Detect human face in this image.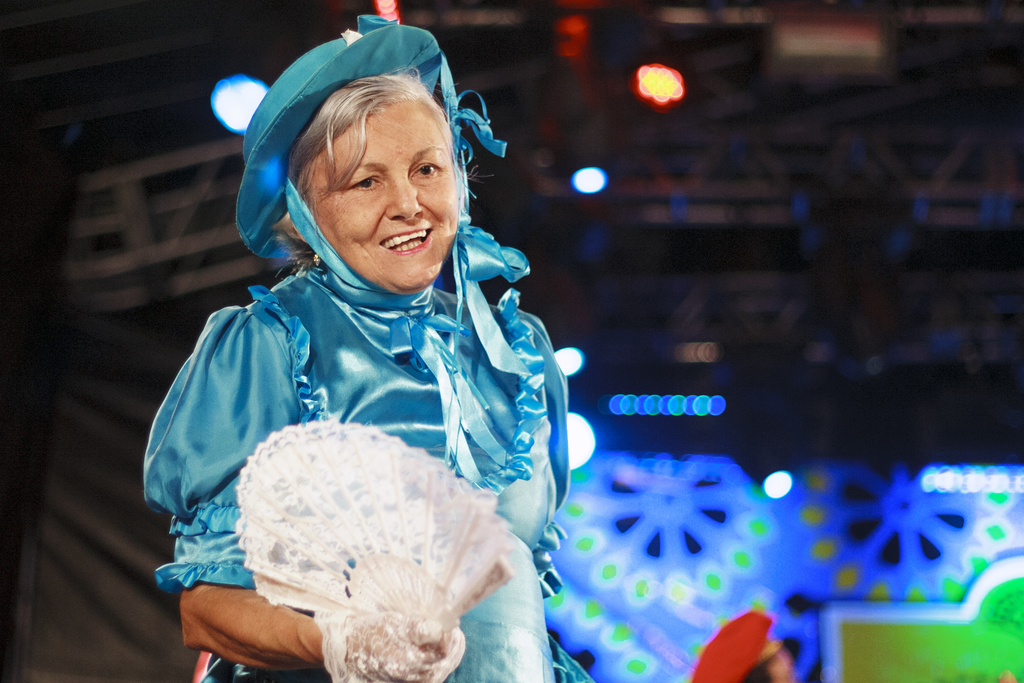
Detection: x1=291 y1=99 x2=459 y2=282.
